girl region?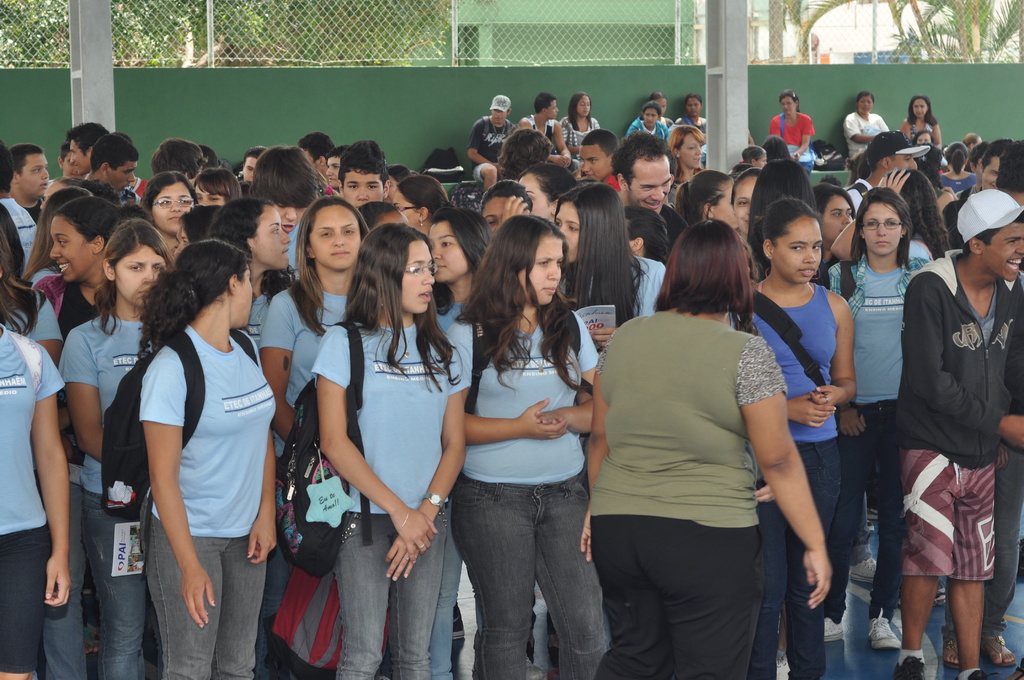
x1=0, y1=213, x2=64, y2=369
